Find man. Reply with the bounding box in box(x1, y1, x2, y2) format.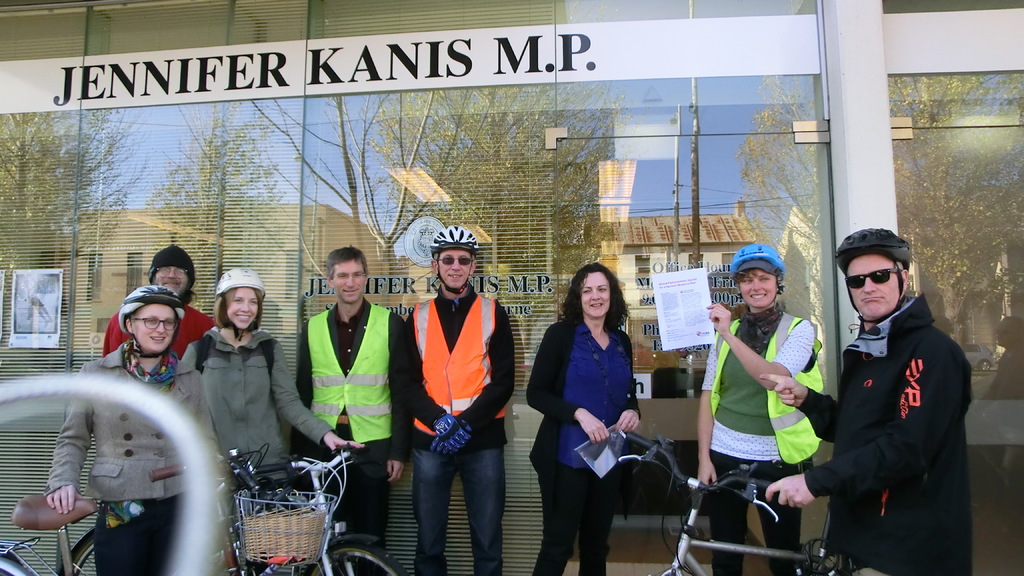
box(761, 225, 971, 575).
